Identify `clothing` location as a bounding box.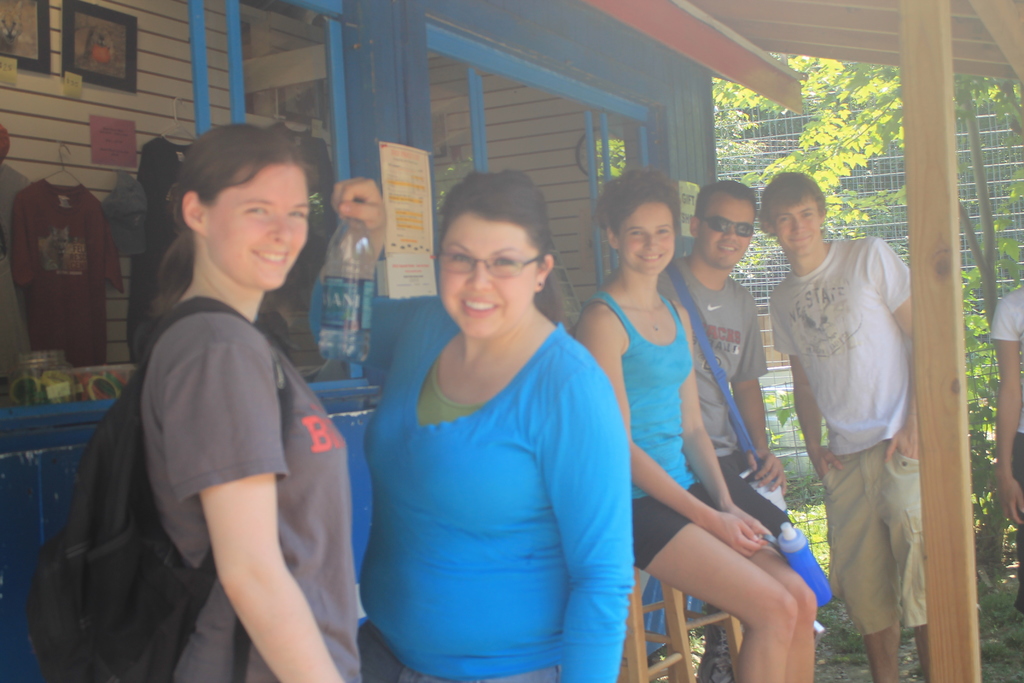
13, 178, 125, 371.
